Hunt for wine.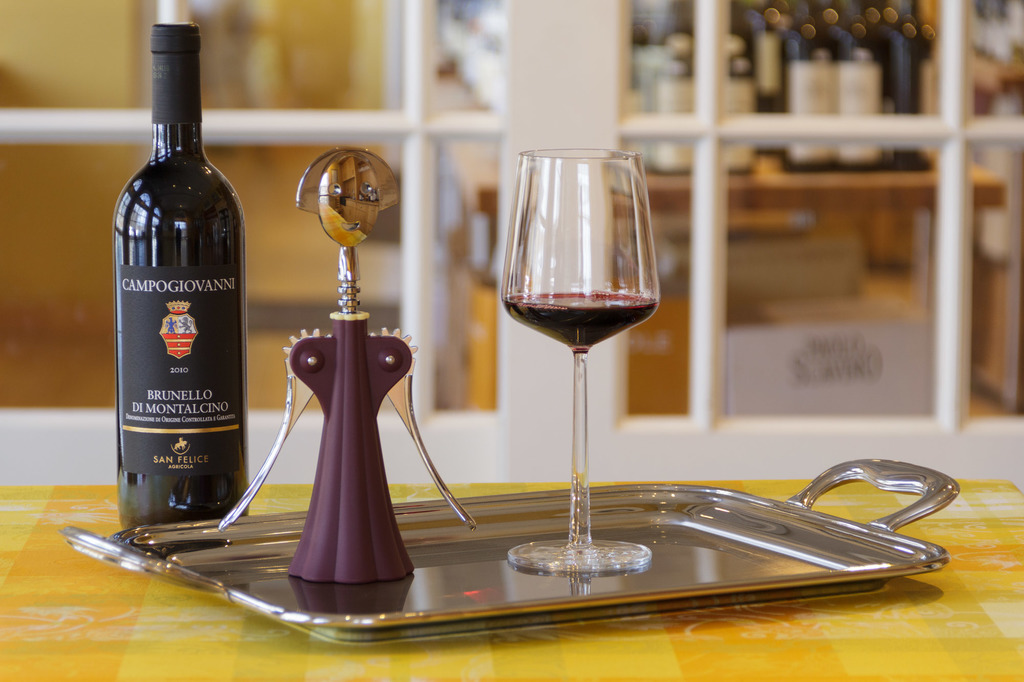
Hunted down at Rect(504, 290, 660, 350).
